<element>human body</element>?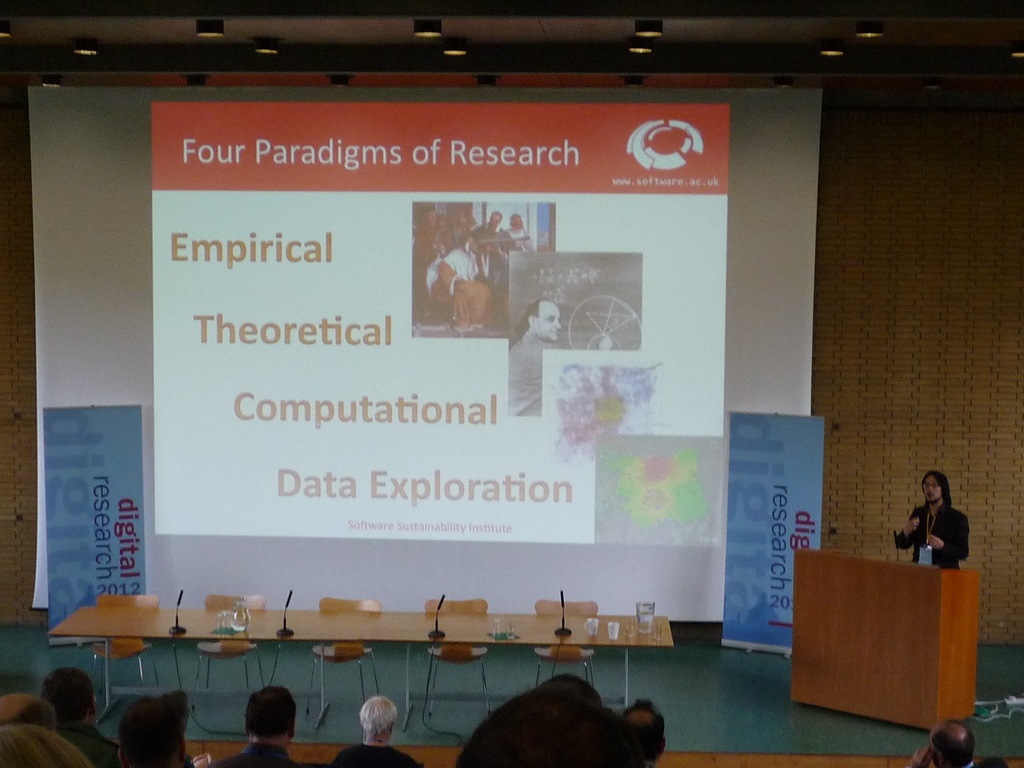
left=907, top=468, right=976, bottom=584
